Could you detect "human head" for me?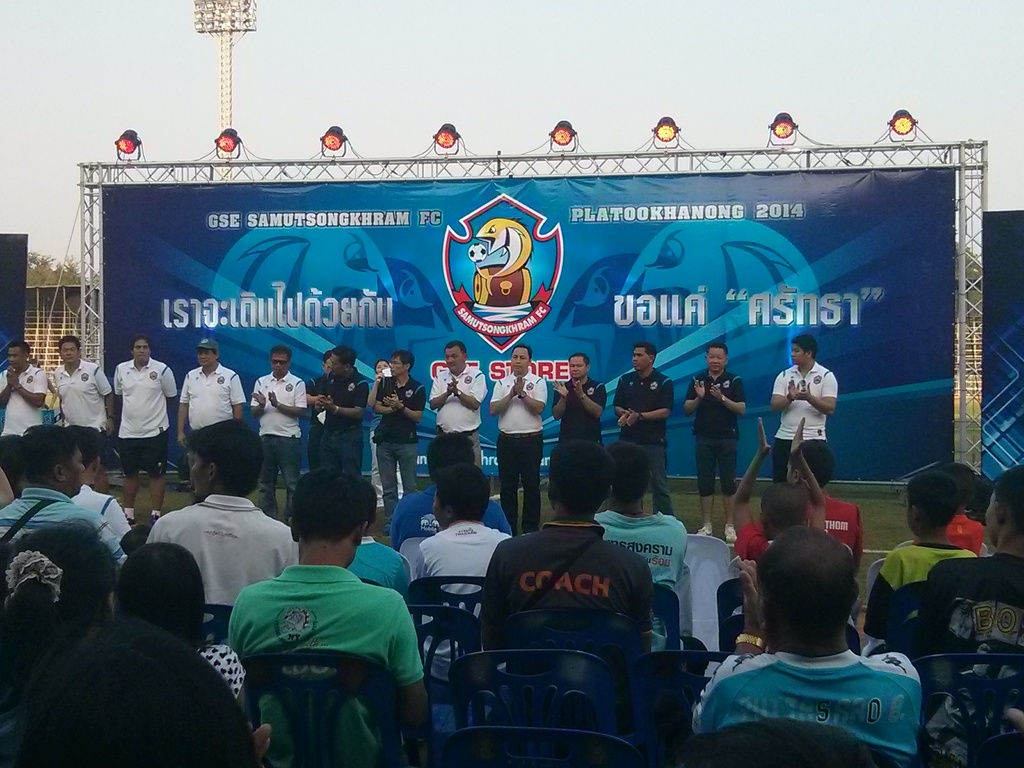
Detection result: 3 340 30 372.
